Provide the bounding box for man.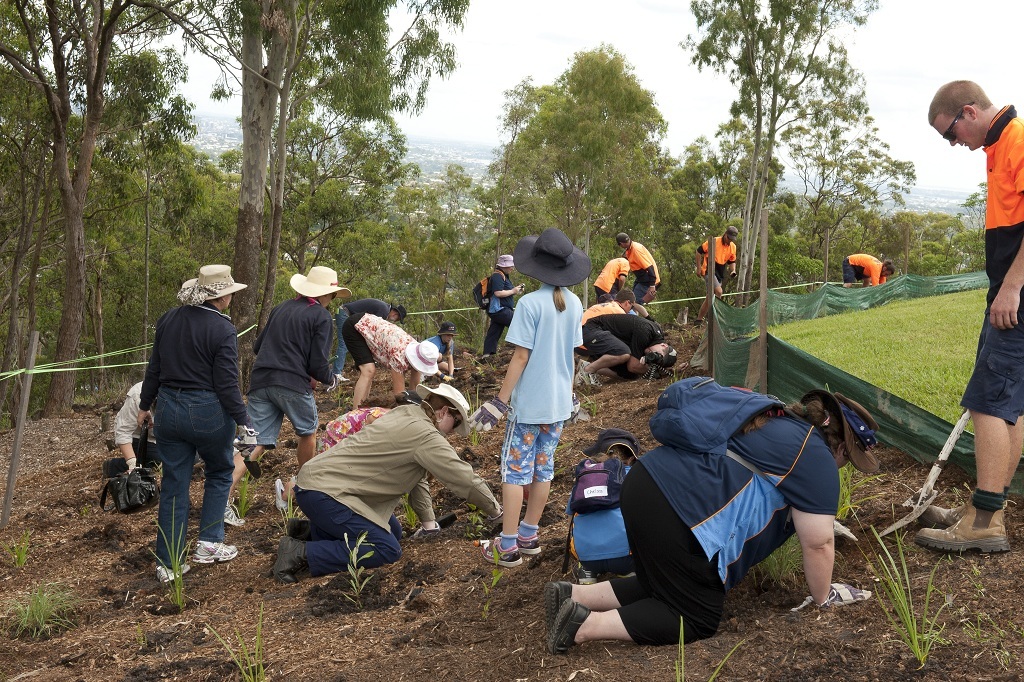
{"x1": 614, "y1": 233, "x2": 660, "y2": 297}.
